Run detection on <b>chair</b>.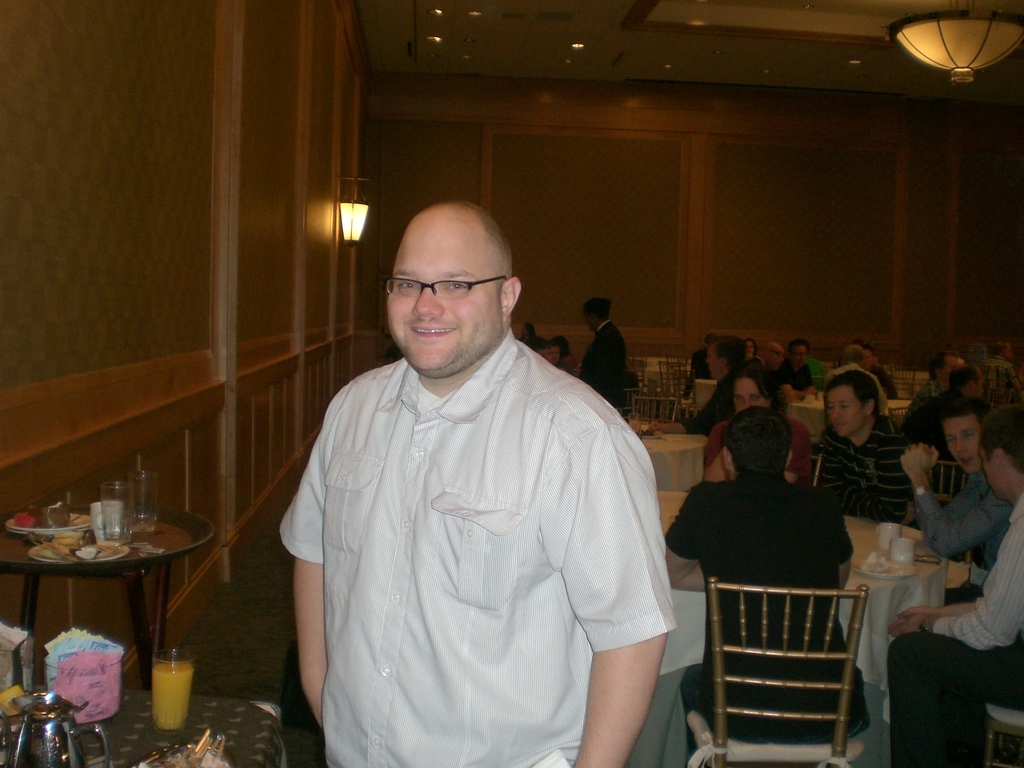
Result: (634,390,684,433).
